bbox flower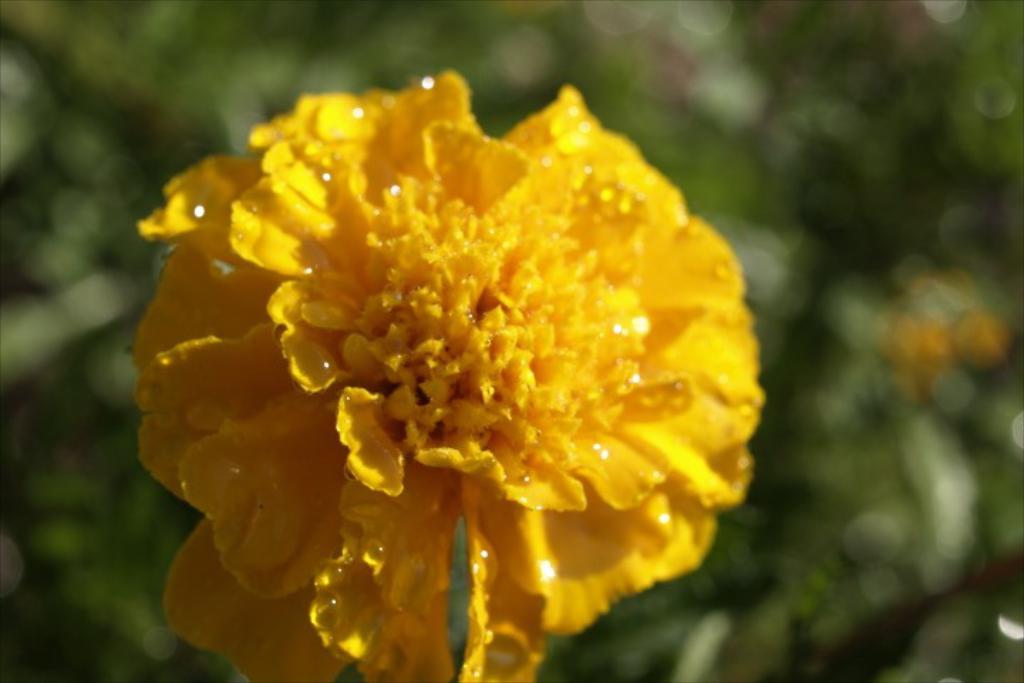
132/70/757/682
